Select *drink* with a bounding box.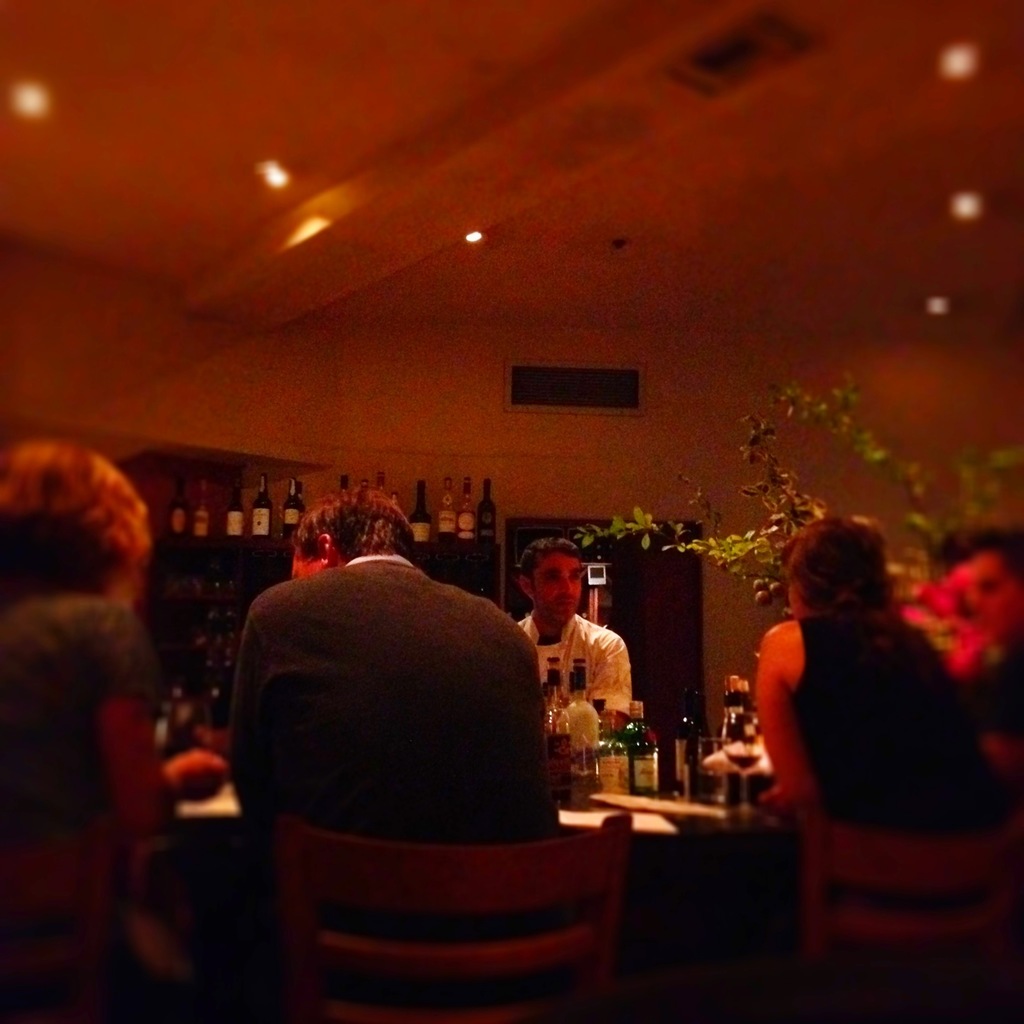
x1=253 y1=469 x2=272 y2=536.
